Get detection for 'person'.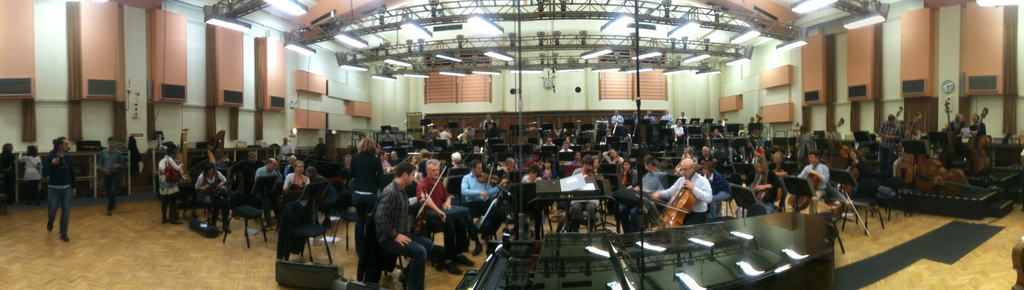
Detection: box=[518, 159, 547, 220].
